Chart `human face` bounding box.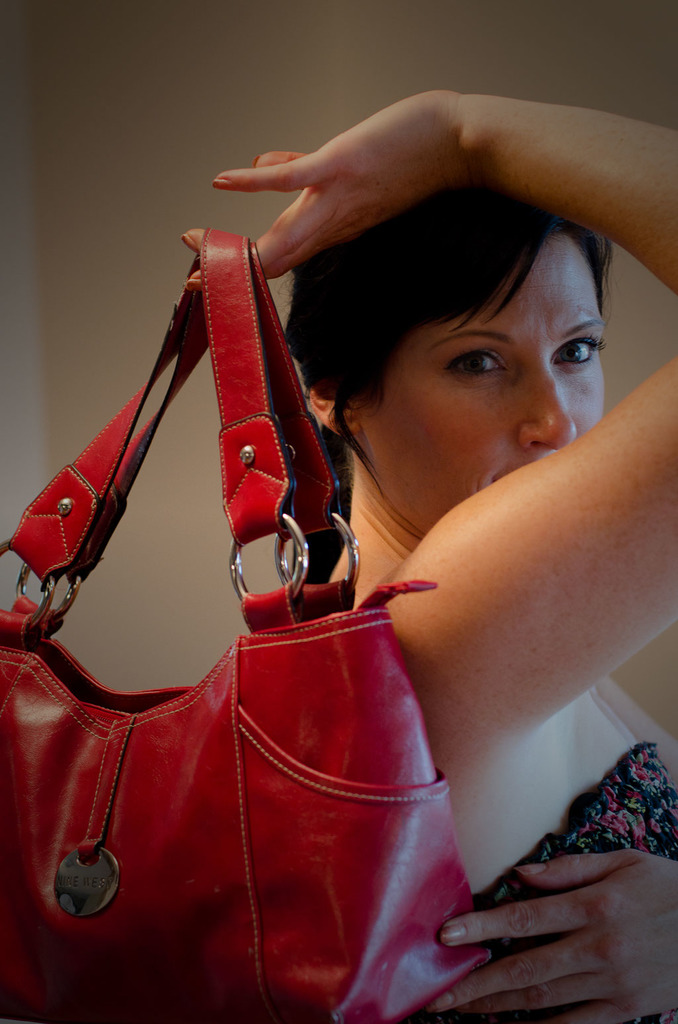
Charted: select_region(373, 230, 610, 533).
